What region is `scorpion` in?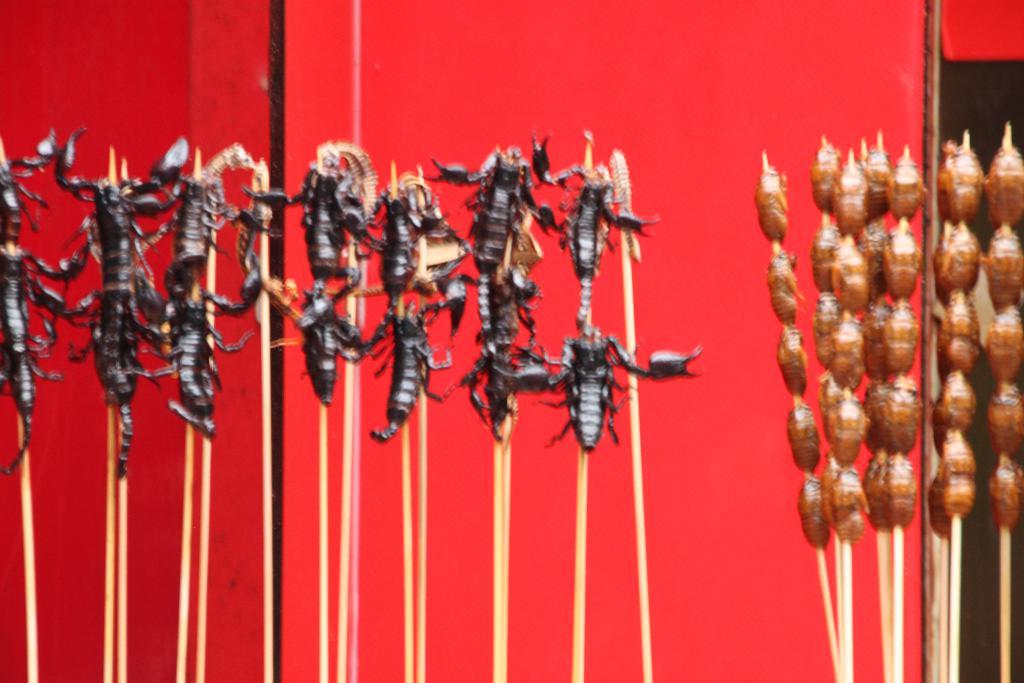
[0,126,70,483].
